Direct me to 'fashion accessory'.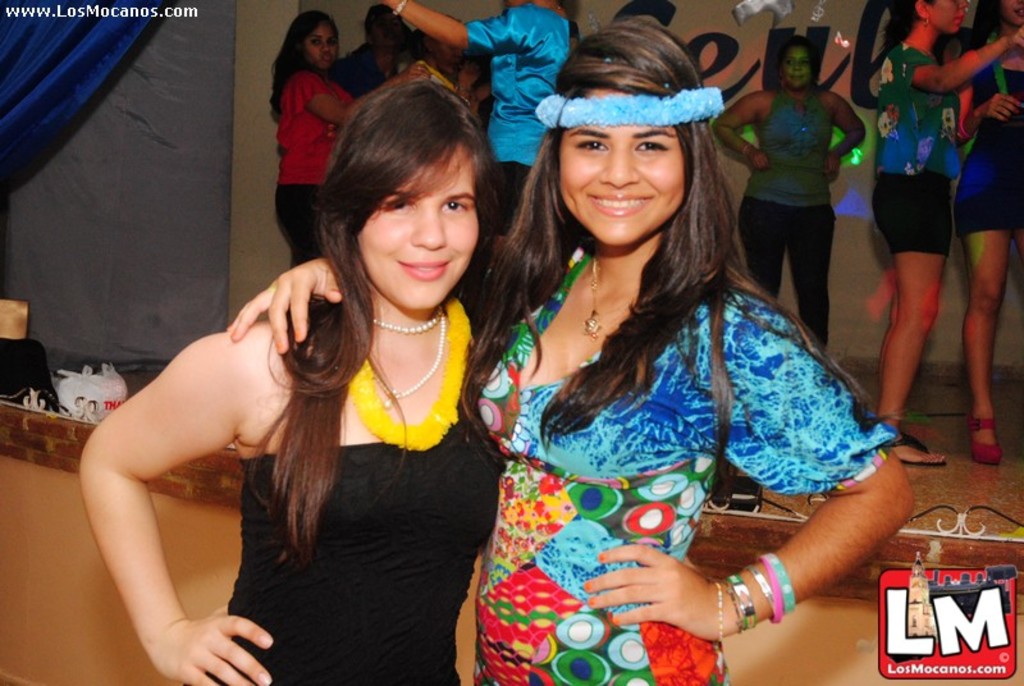
Direction: 896 436 946 463.
